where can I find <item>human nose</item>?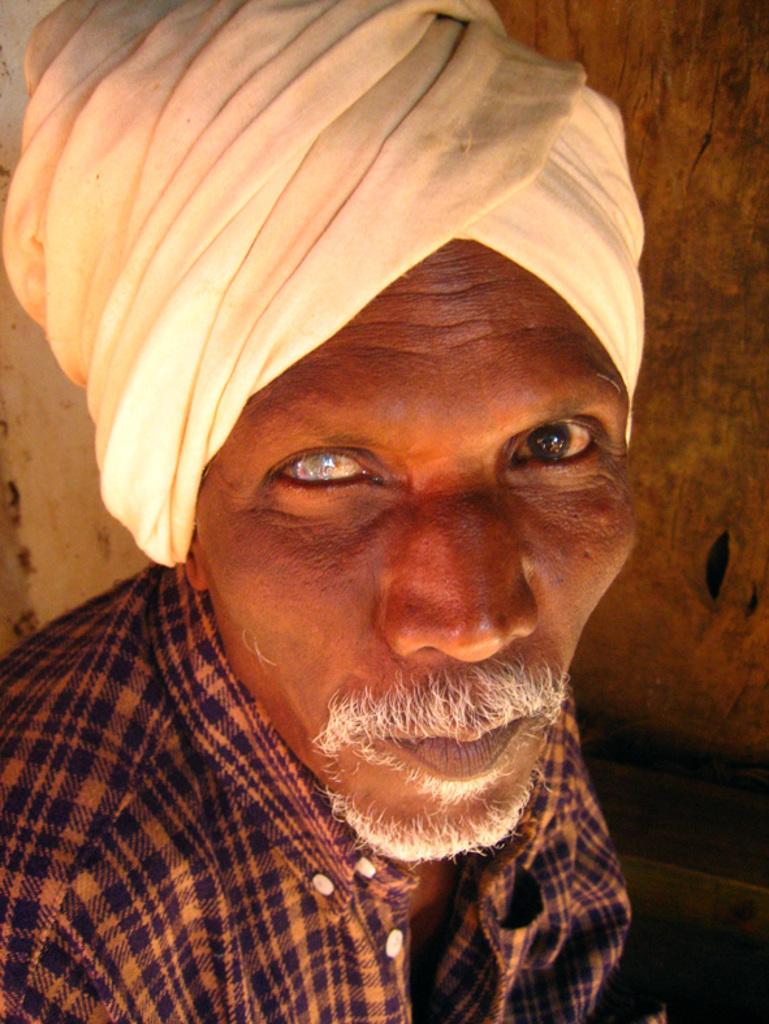
You can find it at {"left": 381, "top": 465, "right": 543, "bottom": 664}.
